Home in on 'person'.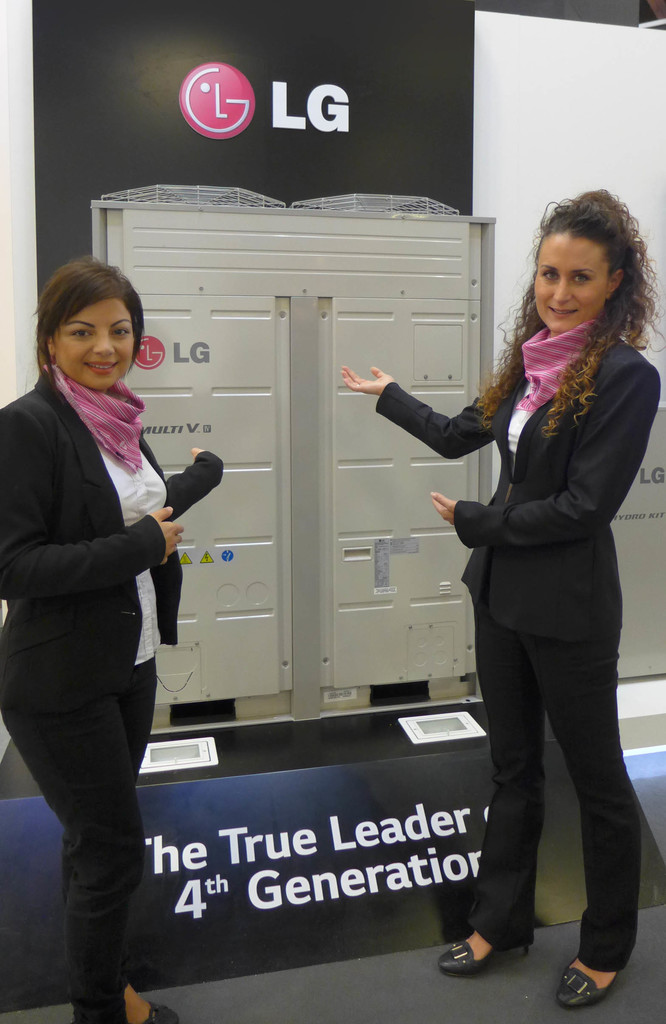
Homed in at [0,251,227,1020].
